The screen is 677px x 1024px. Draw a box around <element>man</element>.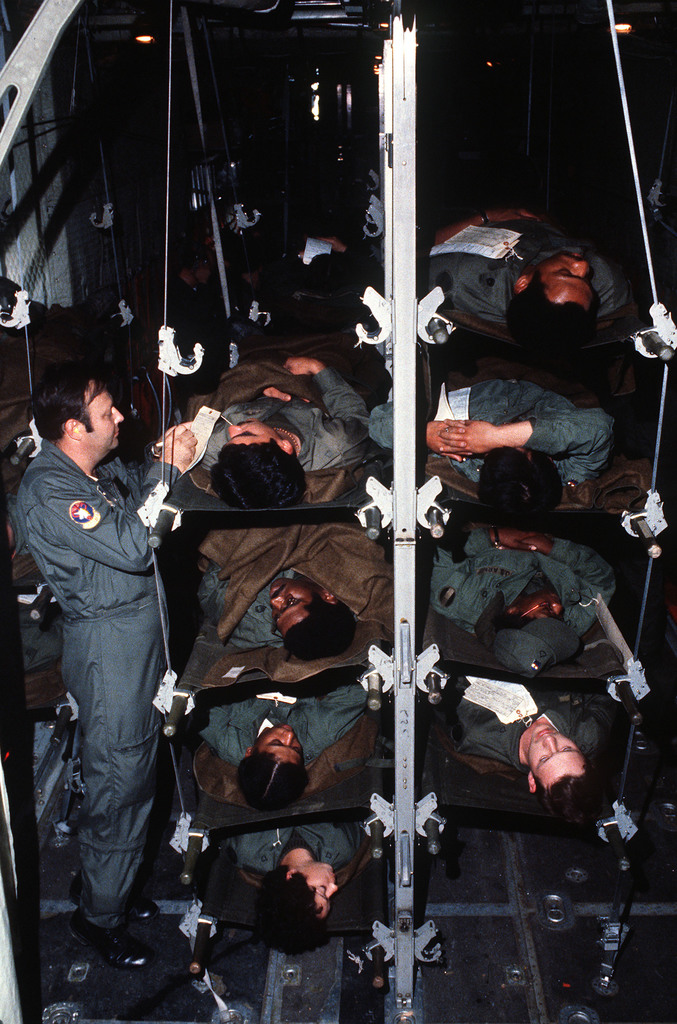
select_region(215, 822, 371, 953).
